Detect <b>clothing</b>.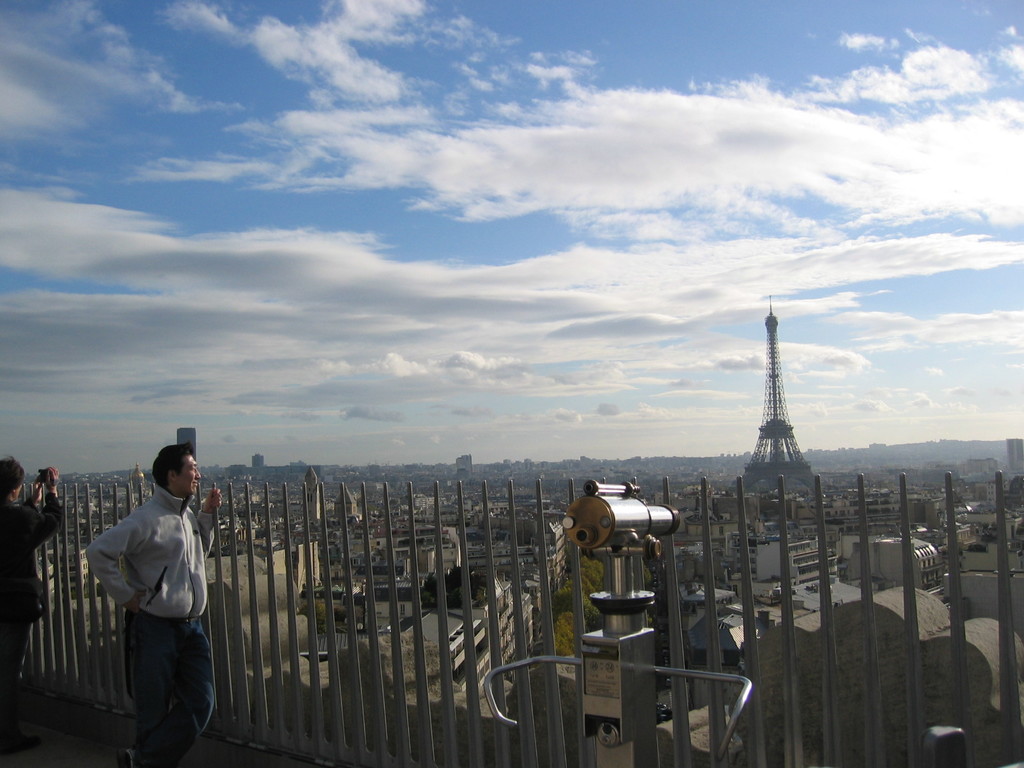
Detected at 0, 493, 61, 708.
